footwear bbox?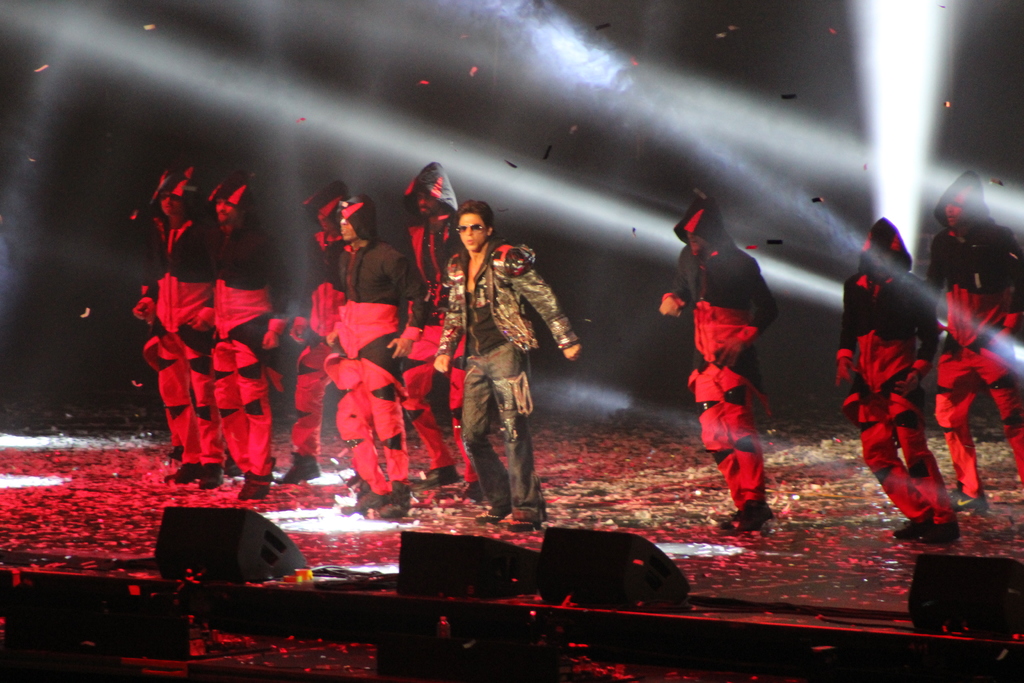
199/463/220/491
